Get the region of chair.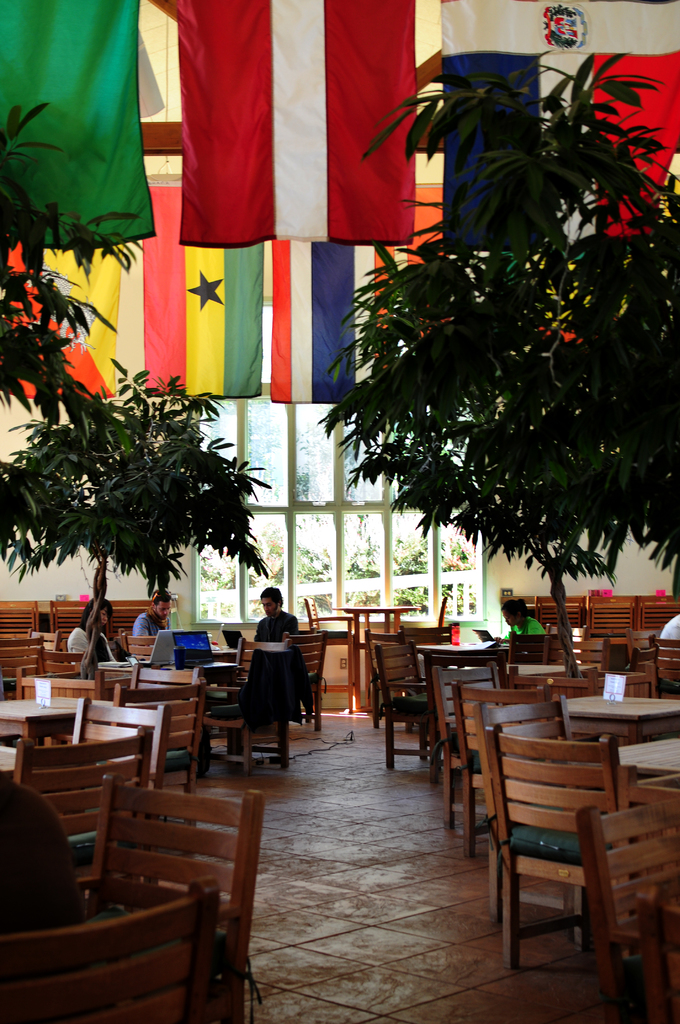
{"left": 630, "top": 644, "right": 660, "bottom": 698}.
